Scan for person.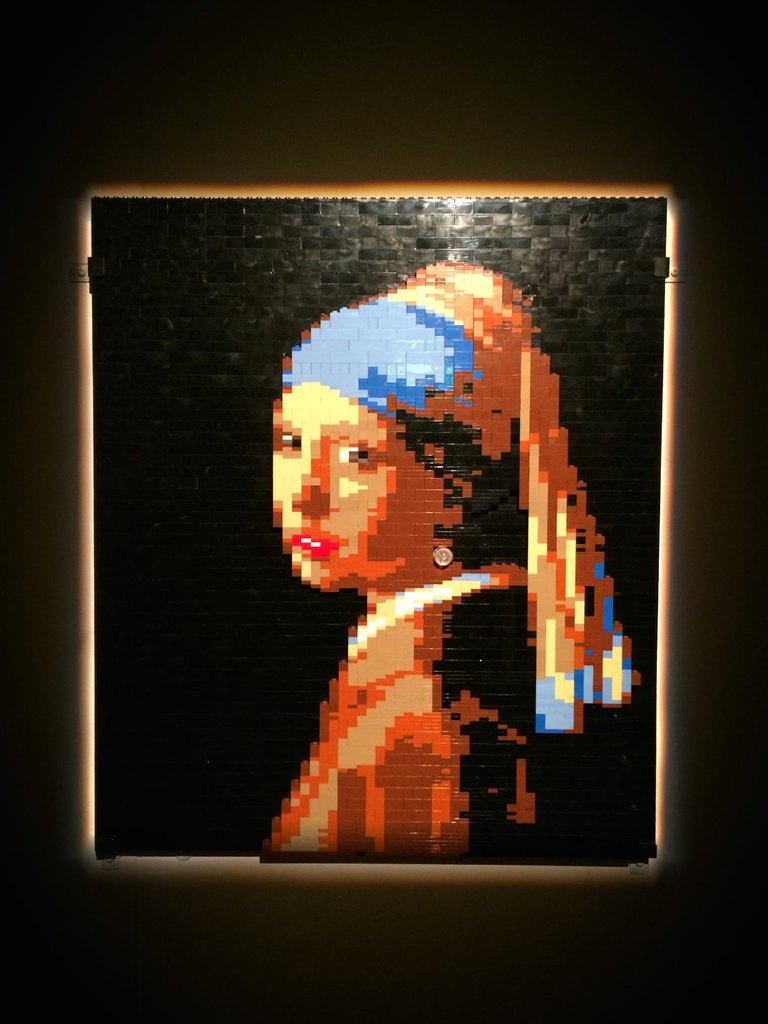
Scan result: 266, 257, 654, 863.
